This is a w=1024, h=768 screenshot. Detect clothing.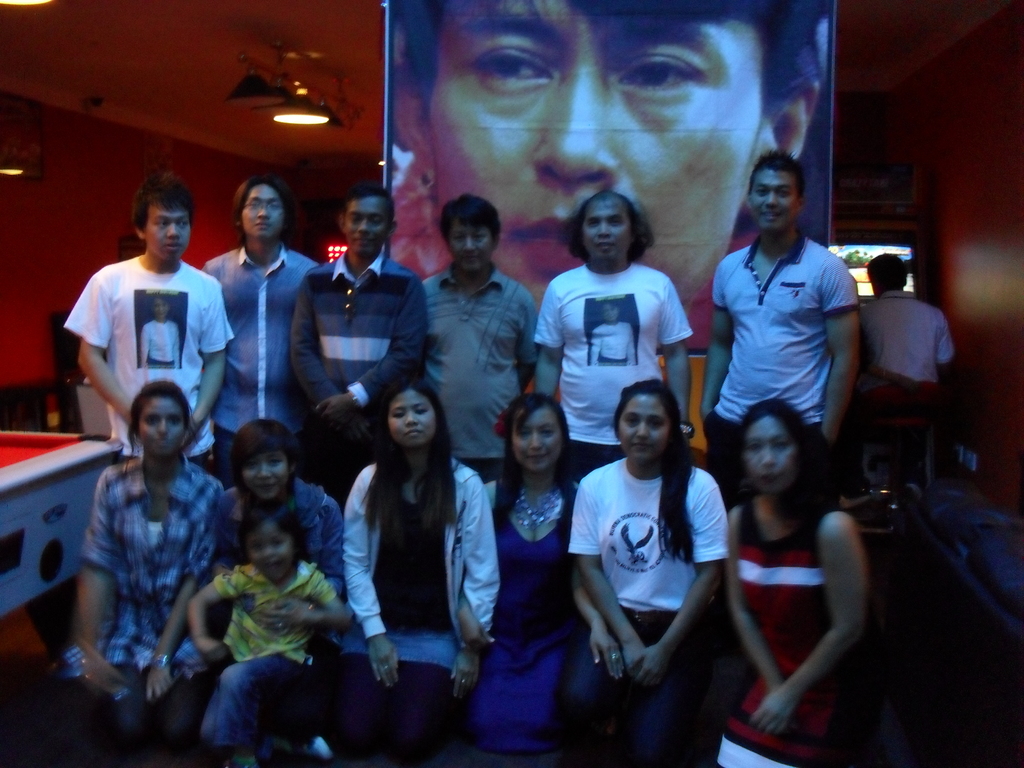
Rect(137, 324, 177, 370).
